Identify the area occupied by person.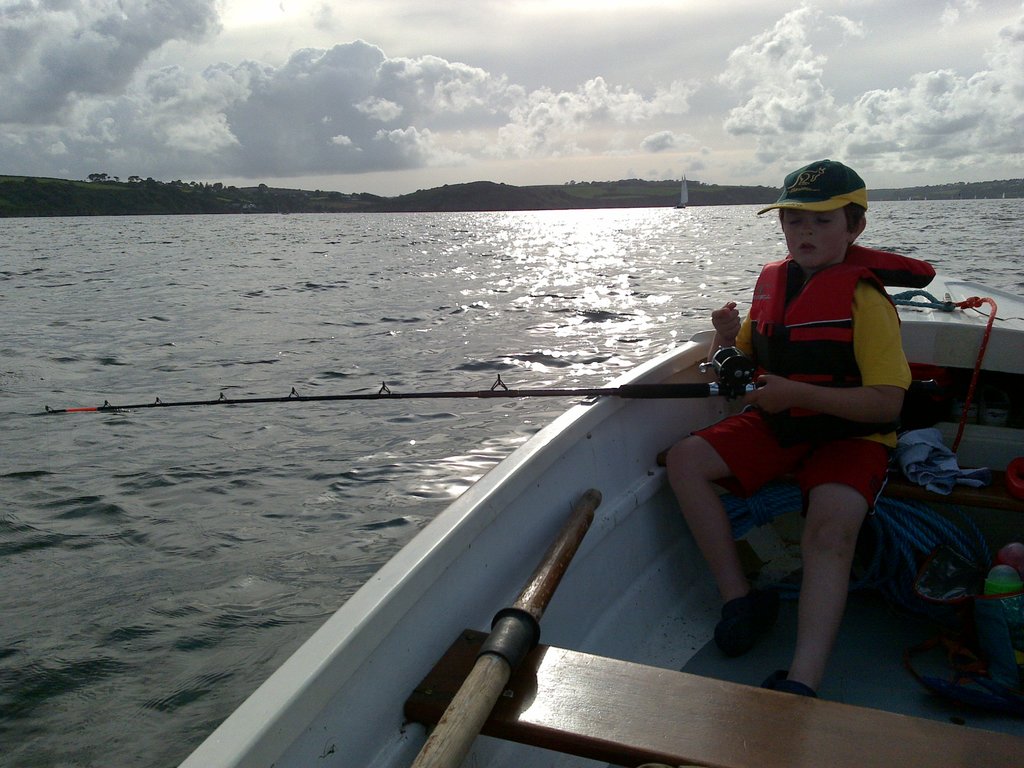
Area: select_region(690, 130, 929, 697).
